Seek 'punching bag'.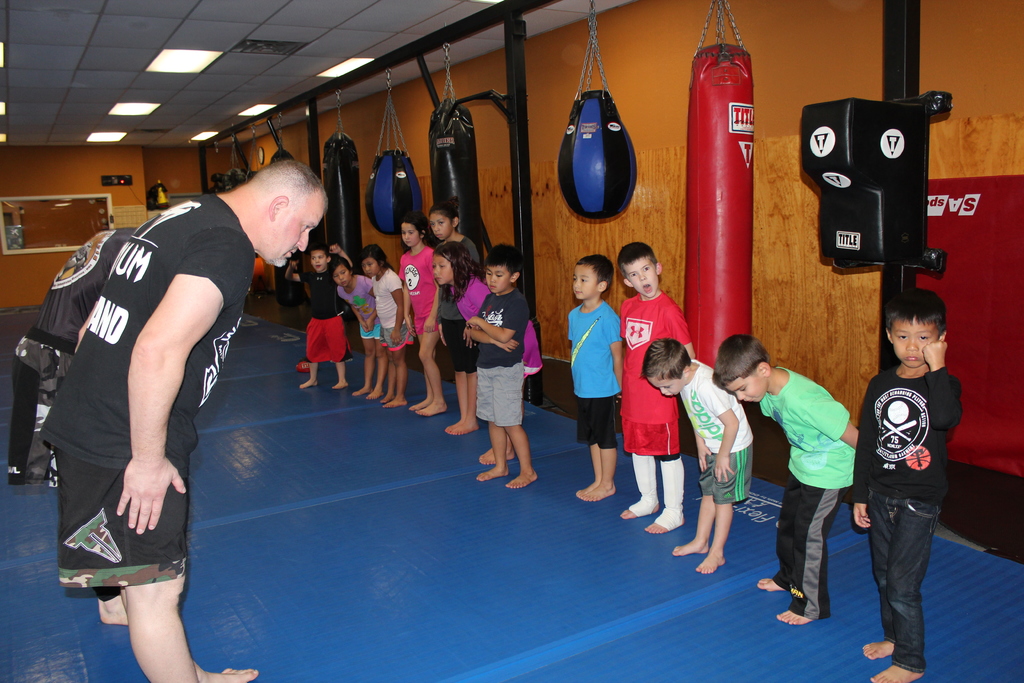
<box>559,89,636,222</box>.
